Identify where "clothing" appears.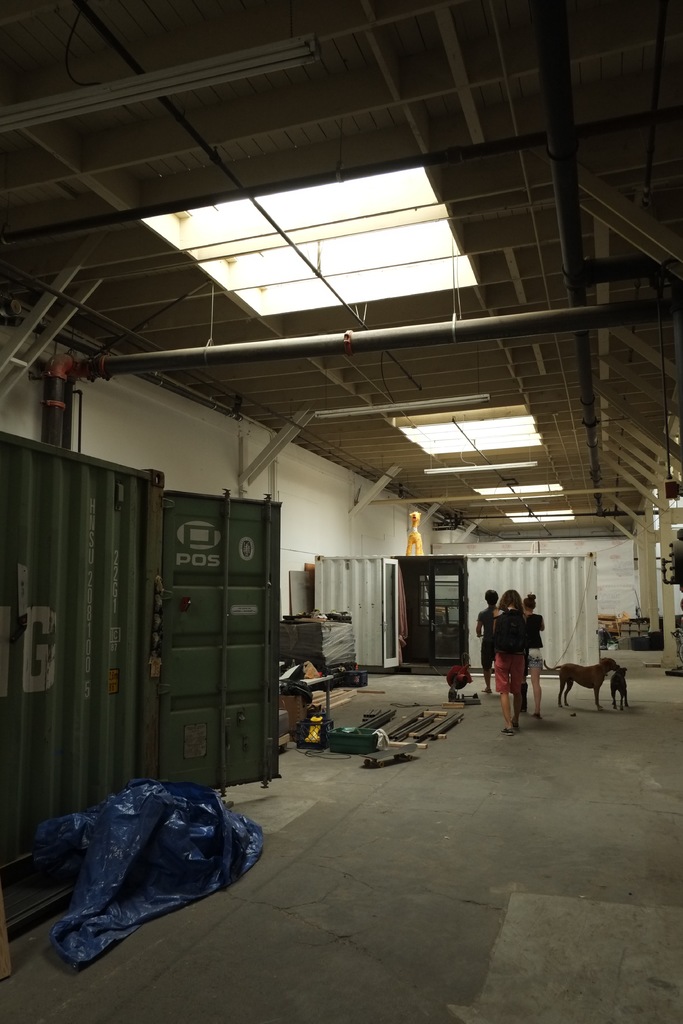
Appears at Rect(475, 604, 495, 673).
